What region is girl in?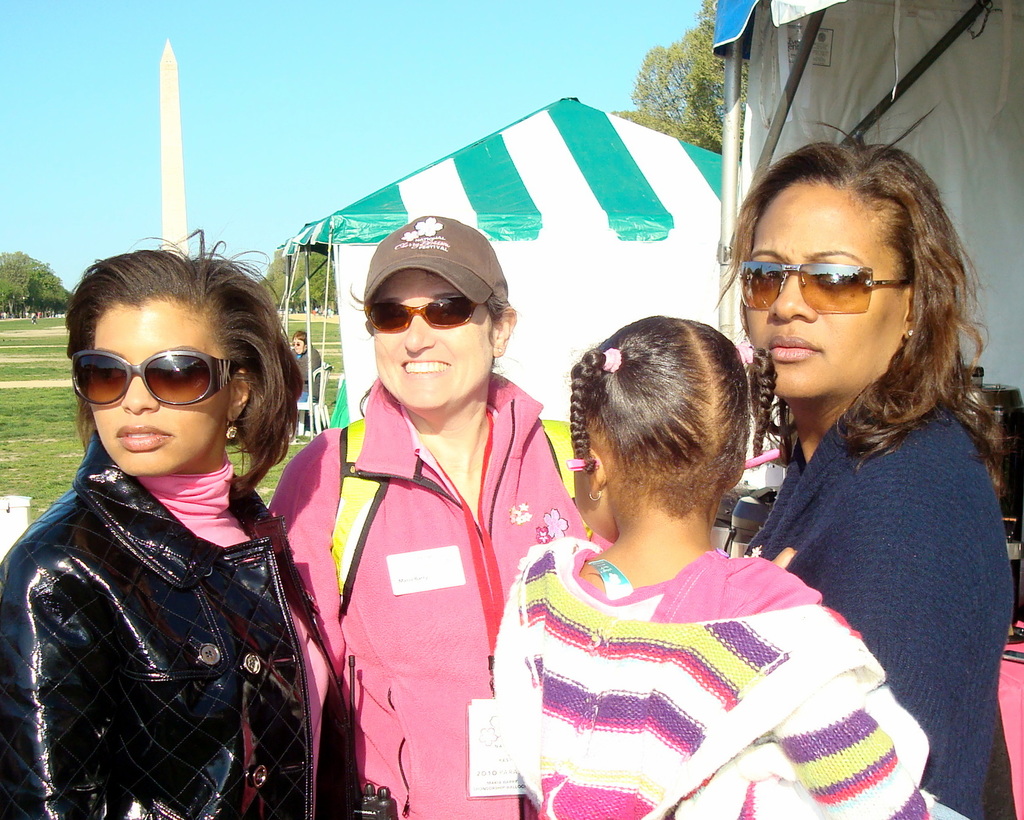
{"x1": 720, "y1": 124, "x2": 1016, "y2": 819}.
